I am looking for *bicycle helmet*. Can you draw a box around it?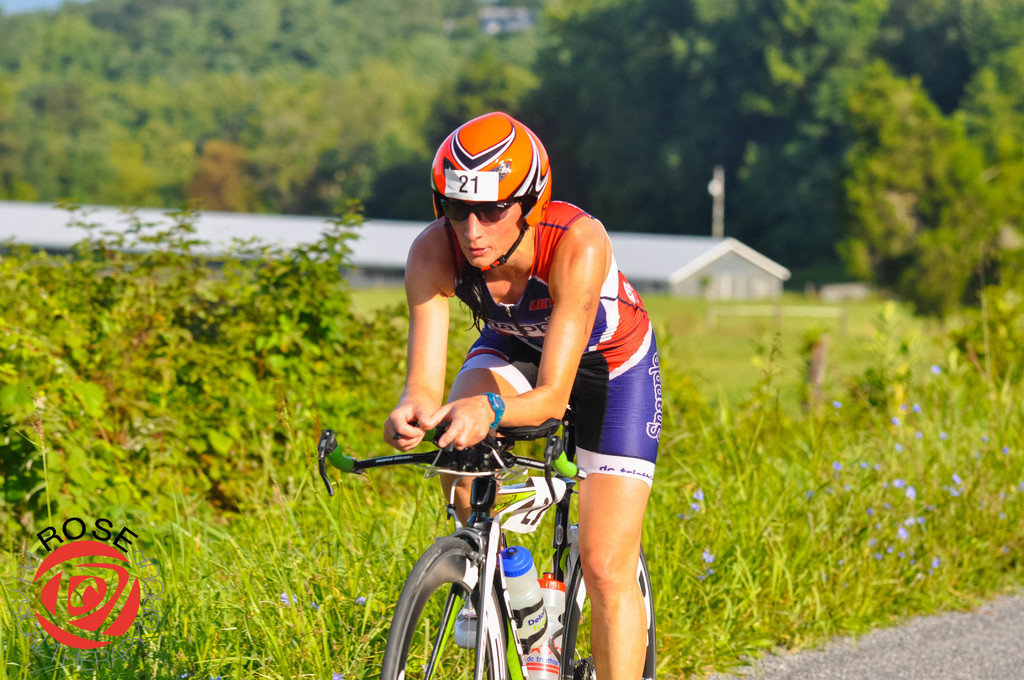
Sure, the bounding box is [x1=431, y1=109, x2=558, y2=279].
